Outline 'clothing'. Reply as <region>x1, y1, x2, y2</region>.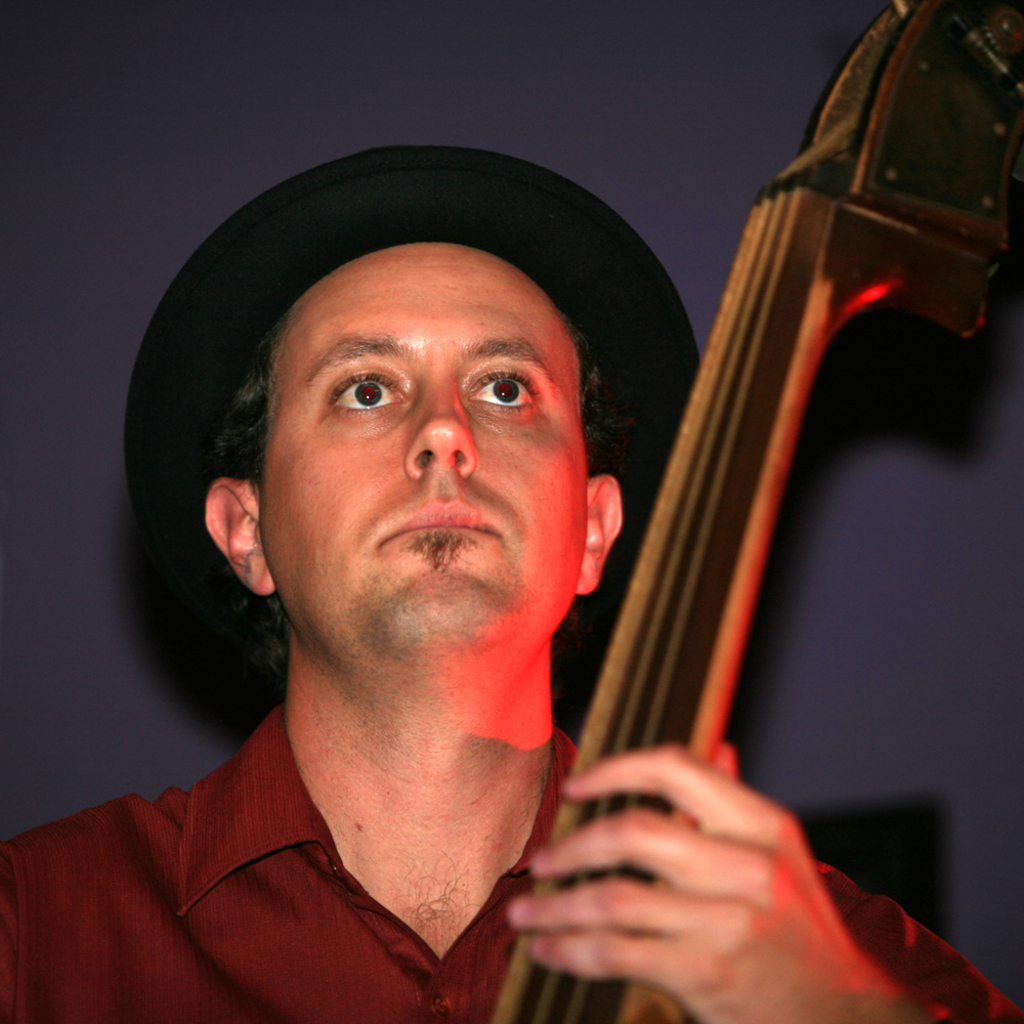
<region>4, 708, 1006, 1021</region>.
